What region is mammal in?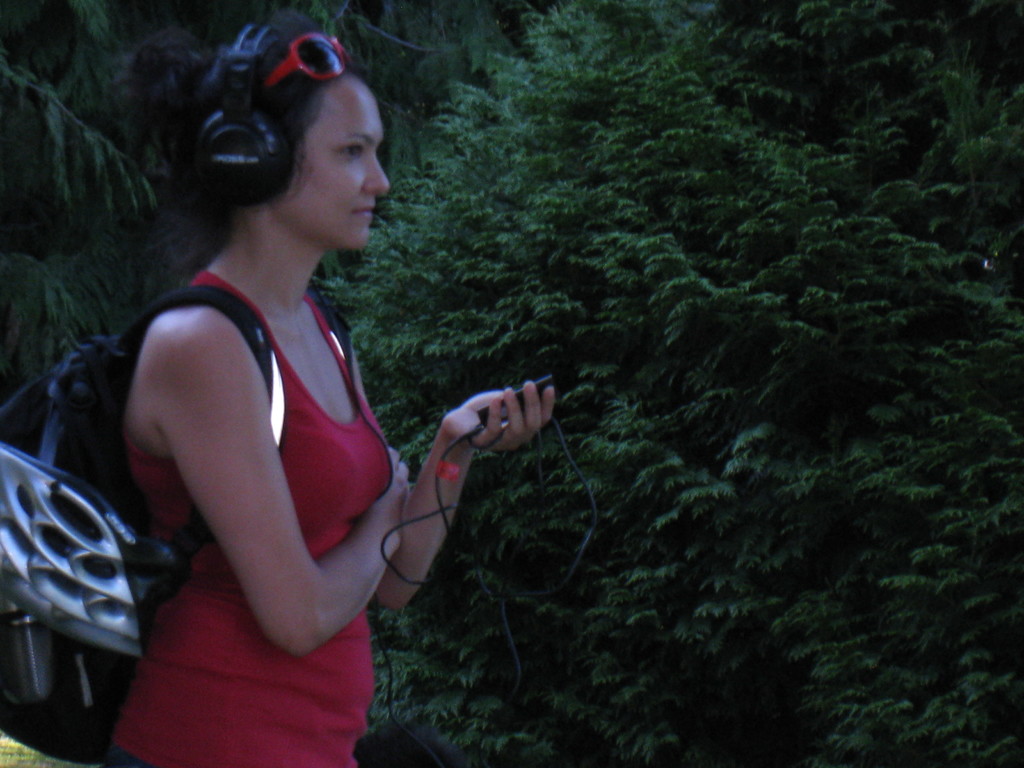
(x1=95, y1=36, x2=505, y2=725).
